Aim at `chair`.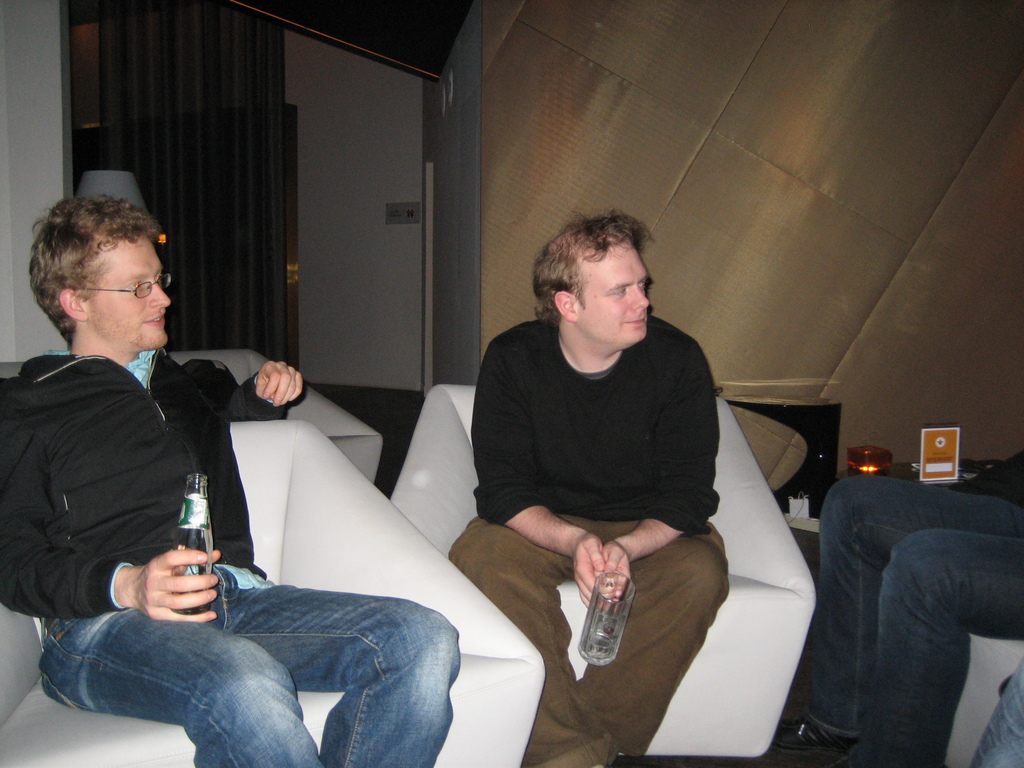
Aimed at <box>939,637,1023,767</box>.
